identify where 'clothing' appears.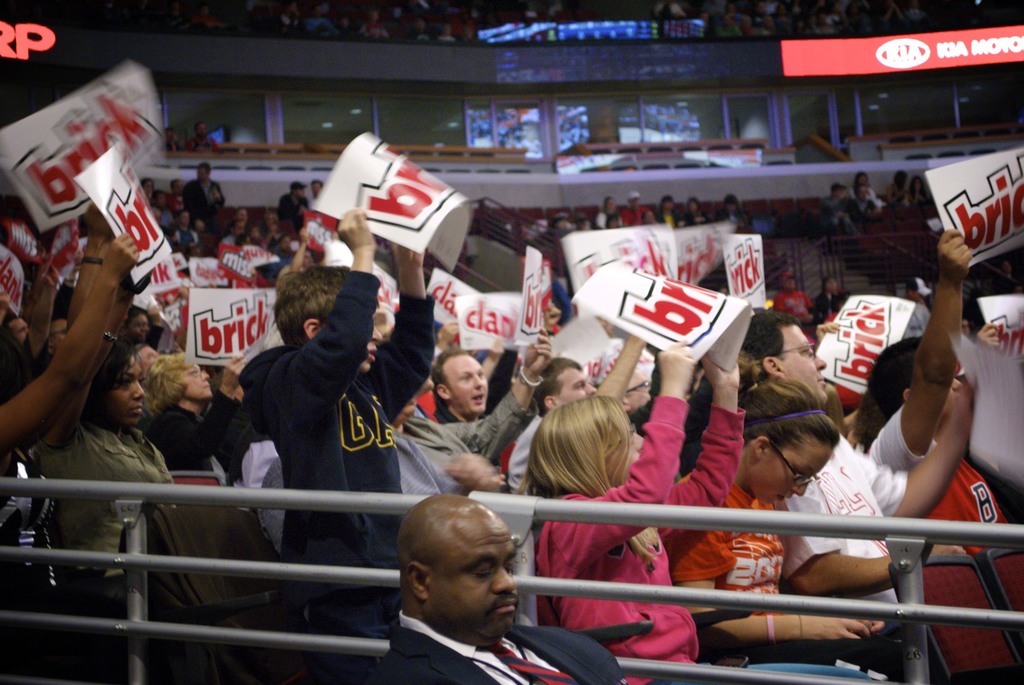
Appears at (230, 266, 438, 684).
